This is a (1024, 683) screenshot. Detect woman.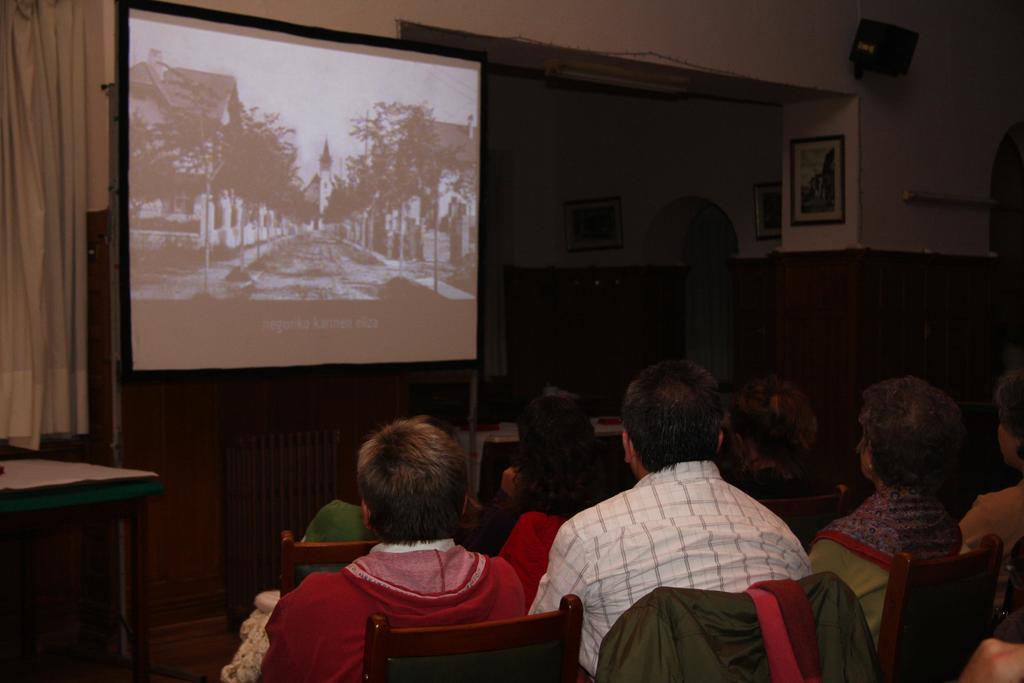
region(965, 372, 1023, 552).
